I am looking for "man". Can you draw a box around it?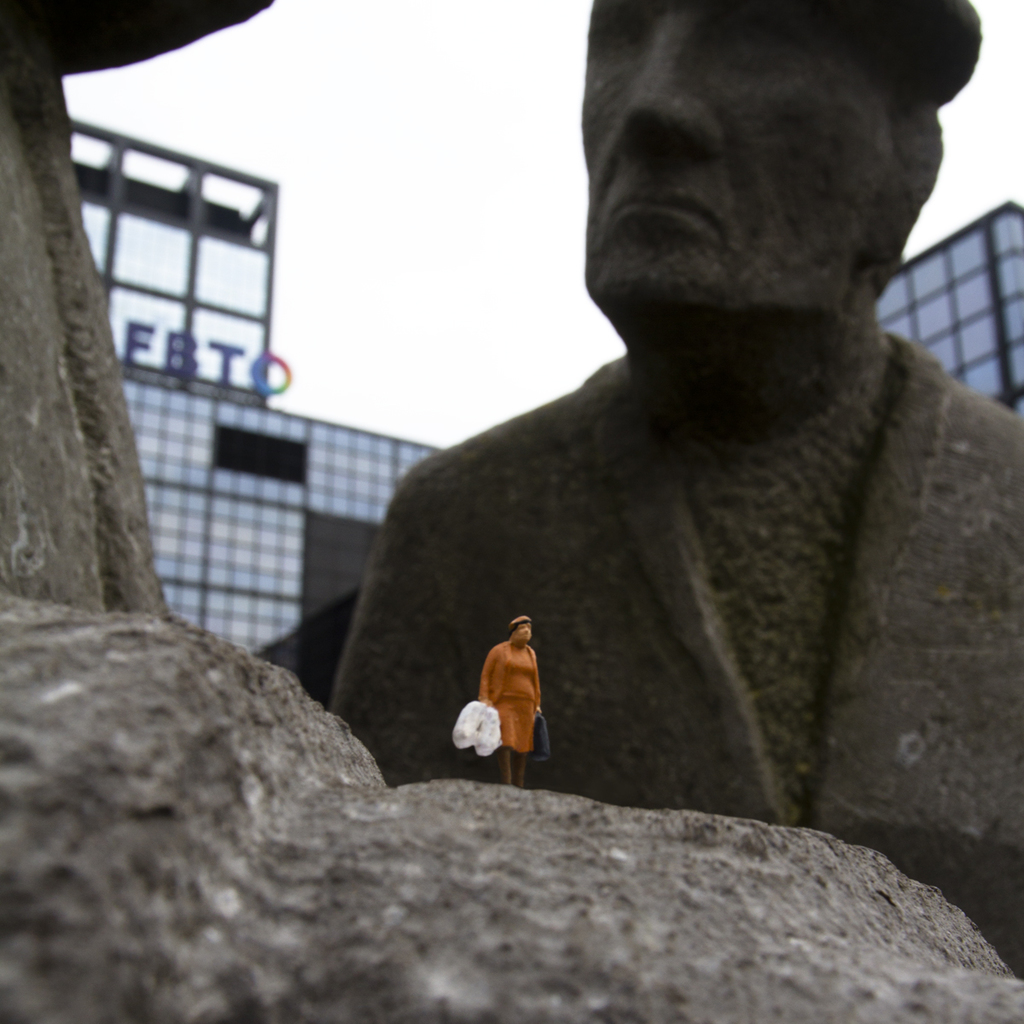
Sure, the bounding box is [x1=342, y1=6, x2=1011, y2=848].
